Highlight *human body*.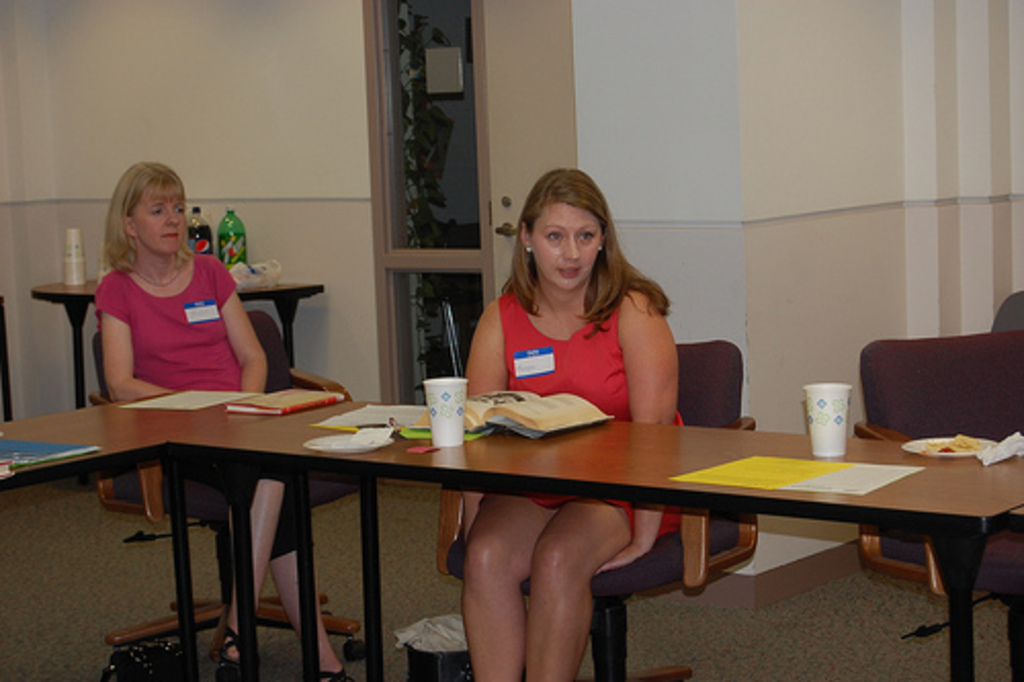
Highlighted region: x1=94 y1=160 x2=352 y2=680.
